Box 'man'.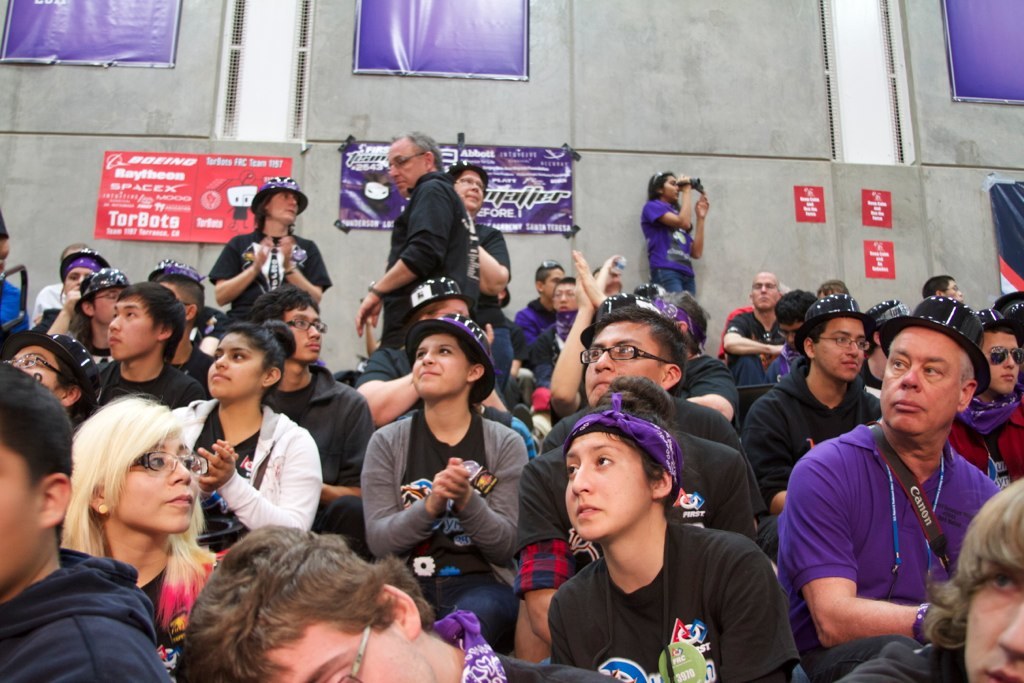
box=[840, 477, 1023, 682].
